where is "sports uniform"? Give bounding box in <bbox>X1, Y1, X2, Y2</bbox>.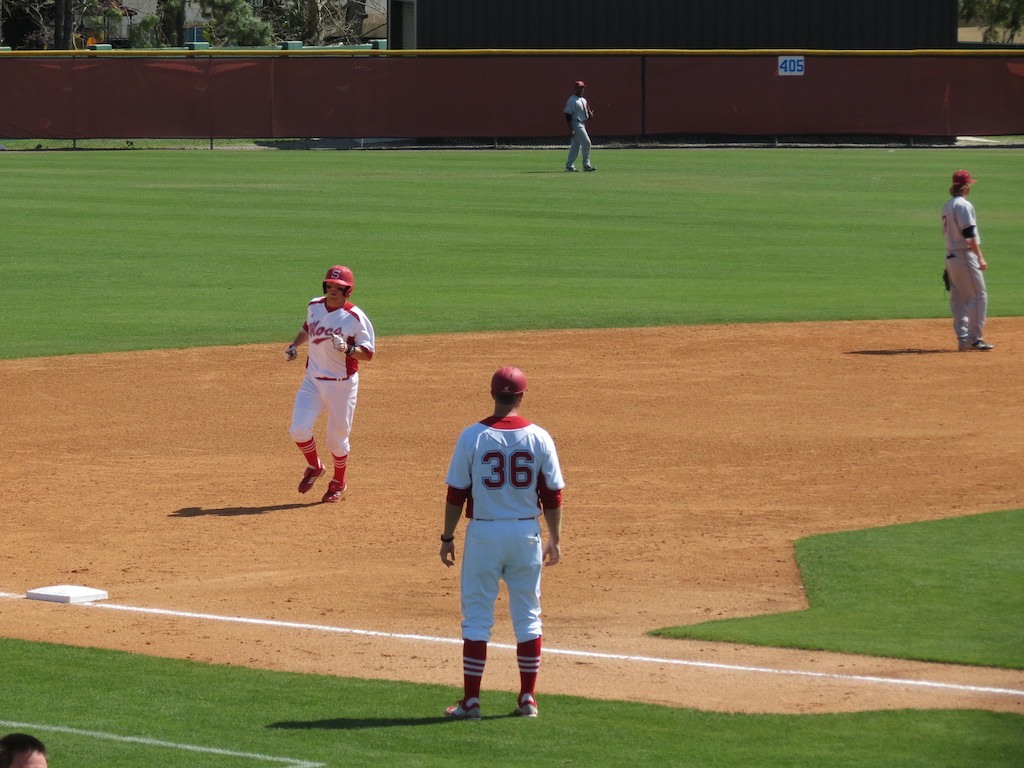
<bbox>433, 366, 568, 728</bbox>.
